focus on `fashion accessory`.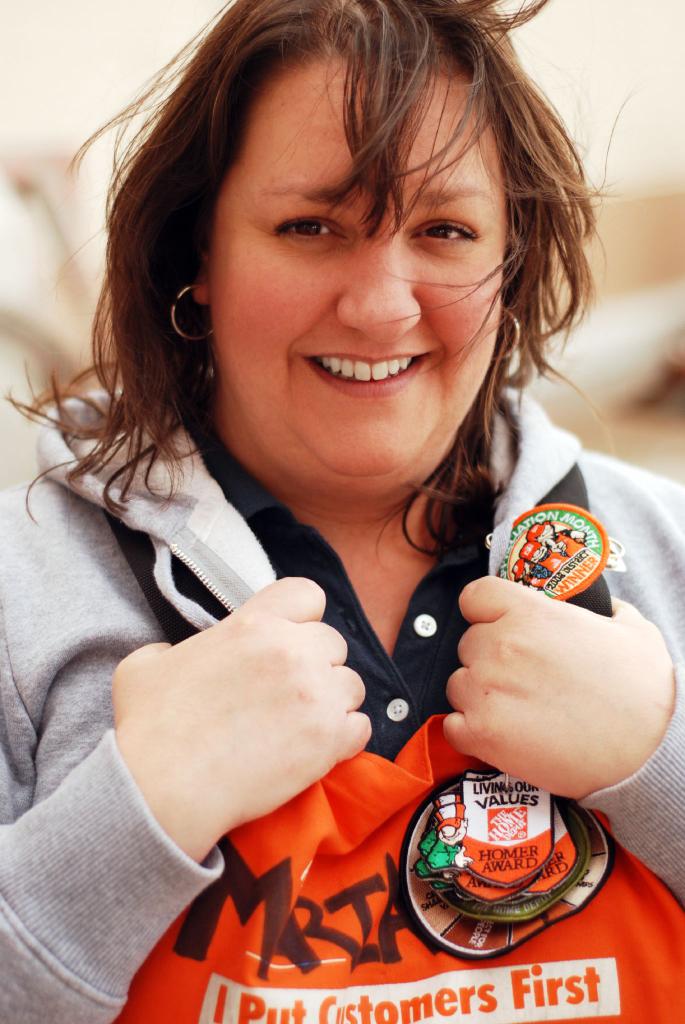
Focused at BBox(167, 285, 216, 344).
